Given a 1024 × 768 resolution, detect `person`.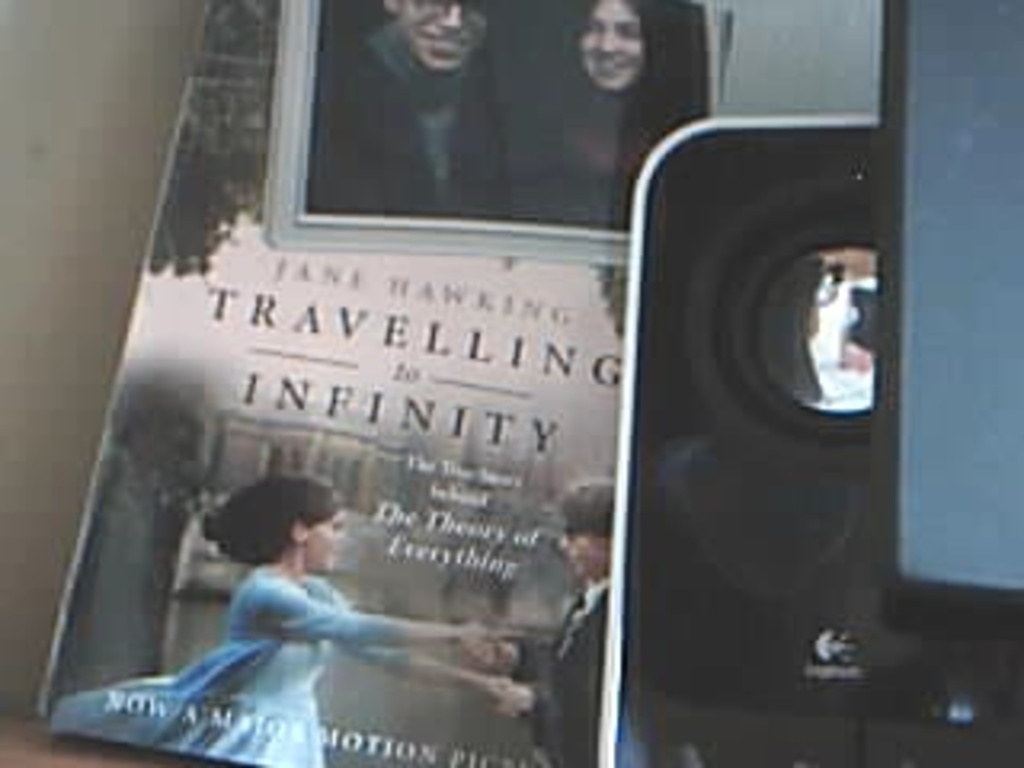
<region>314, 0, 525, 214</region>.
